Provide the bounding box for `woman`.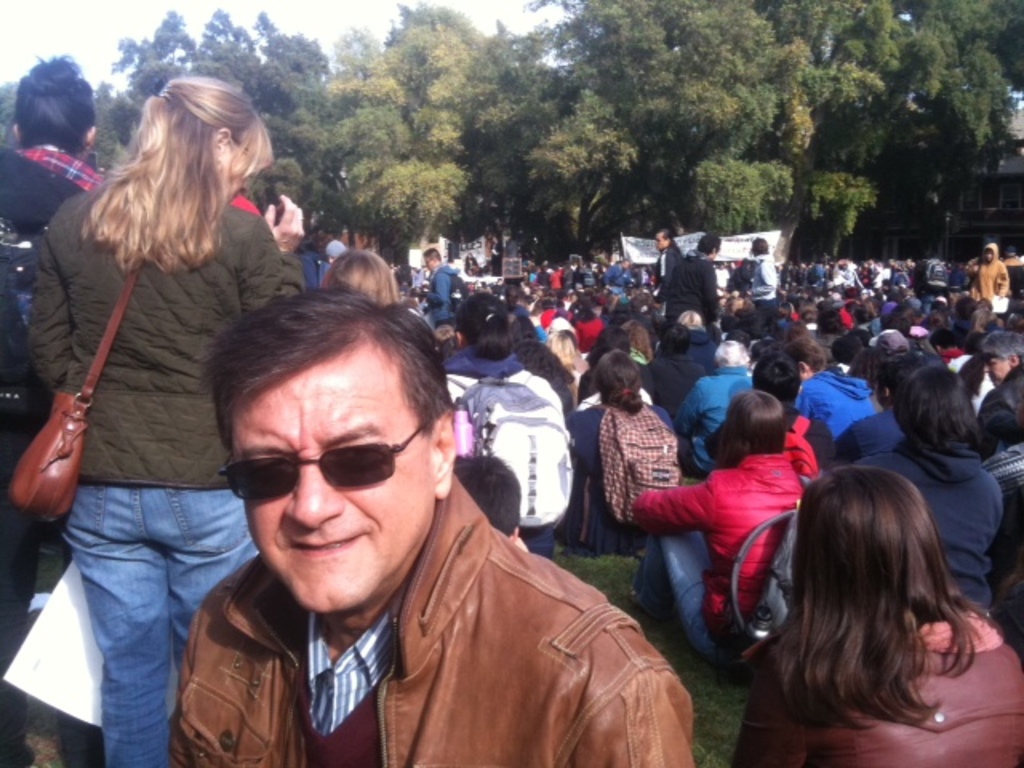
detection(22, 88, 296, 702).
